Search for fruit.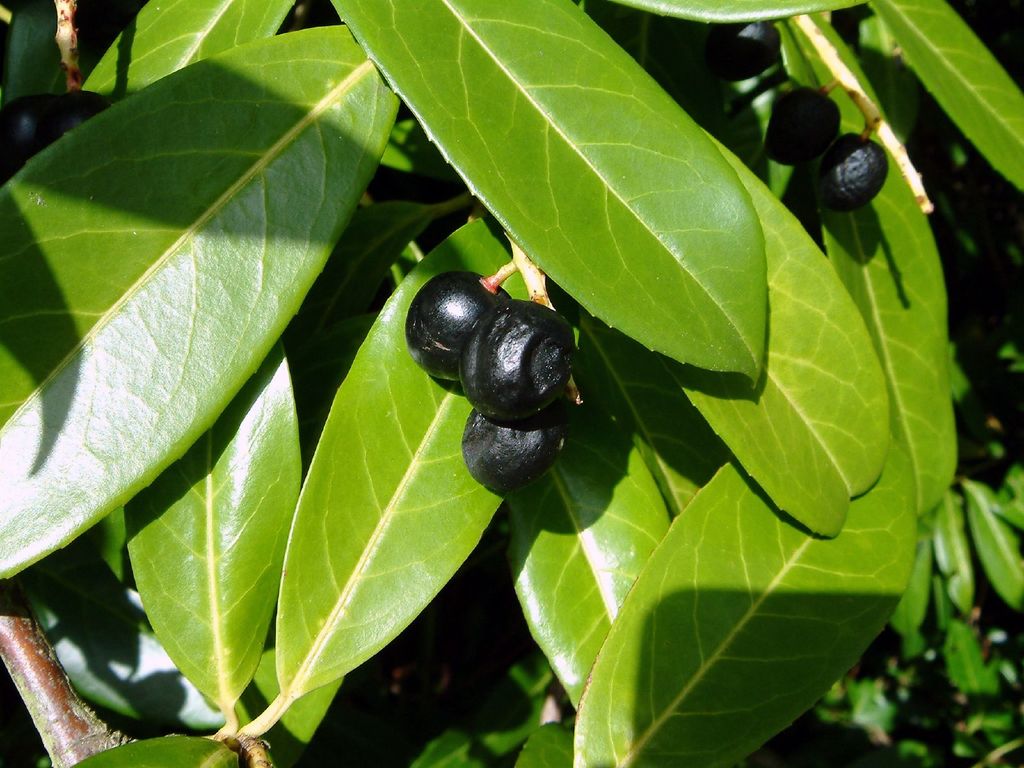
Found at select_region(464, 403, 567, 496).
